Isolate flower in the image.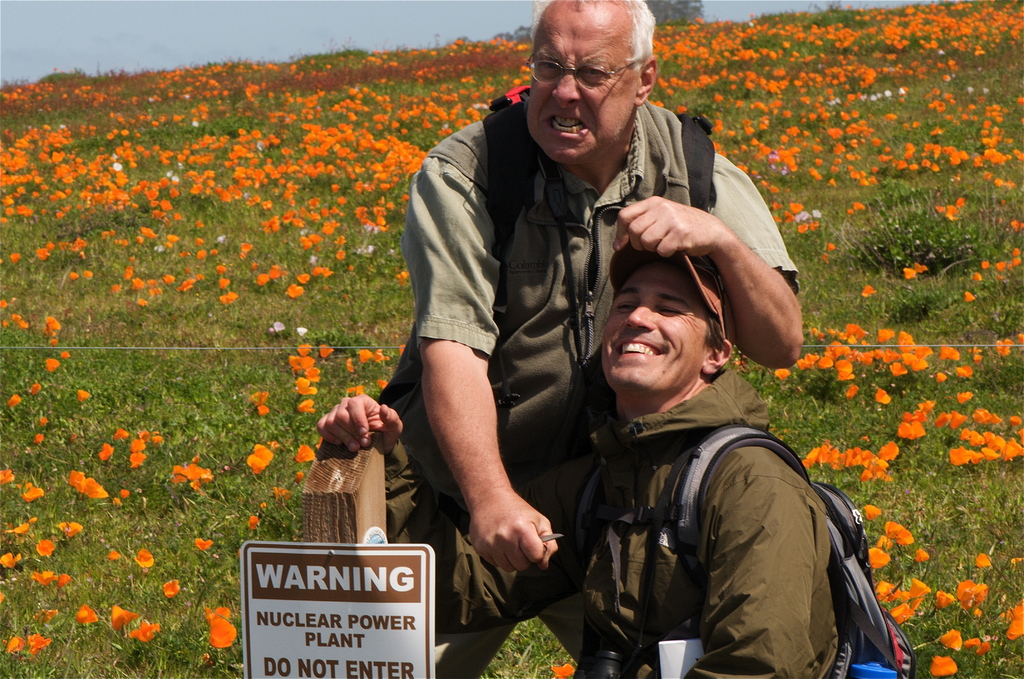
Isolated region: x1=105 y1=550 x2=120 y2=561.
